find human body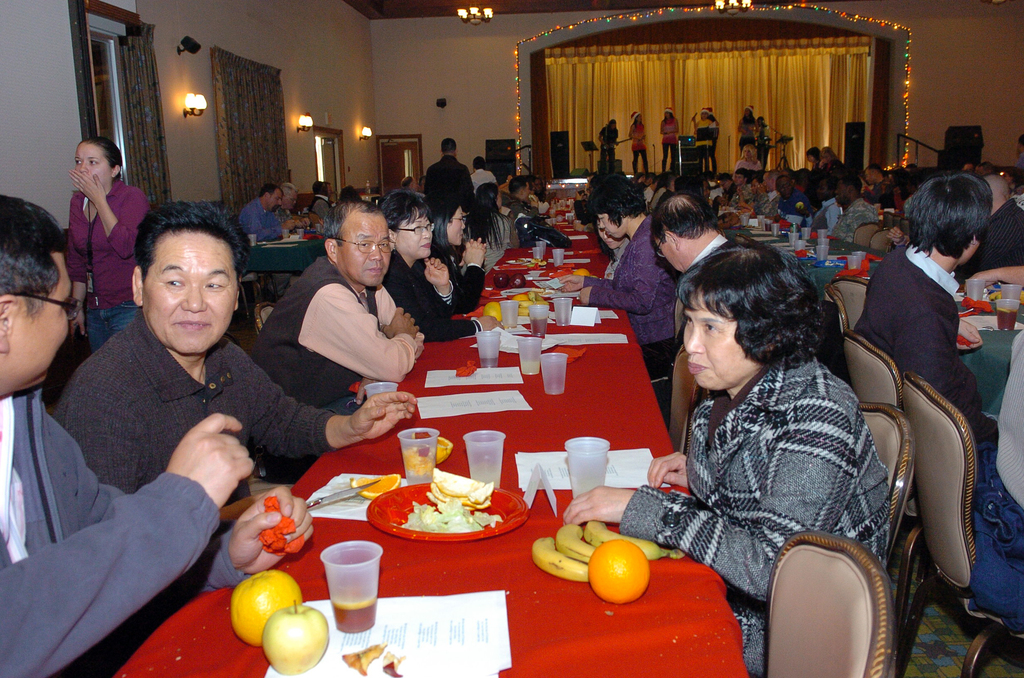
239,197,292,292
